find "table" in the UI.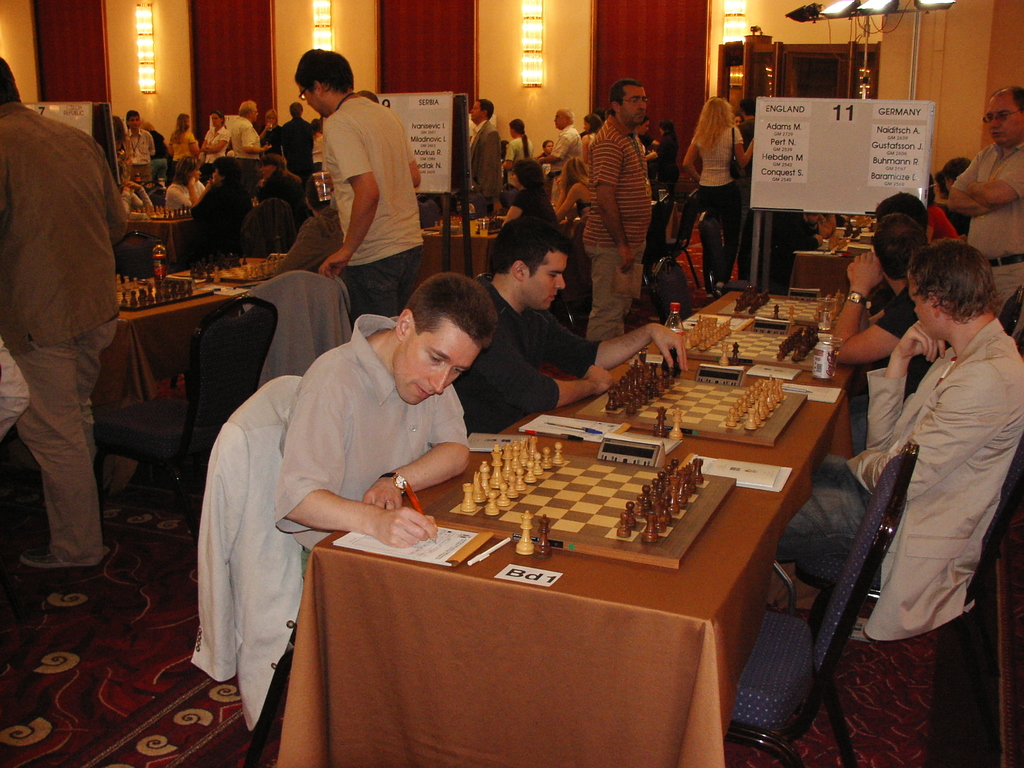
UI element at bbox(88, 264, 247, 415).
